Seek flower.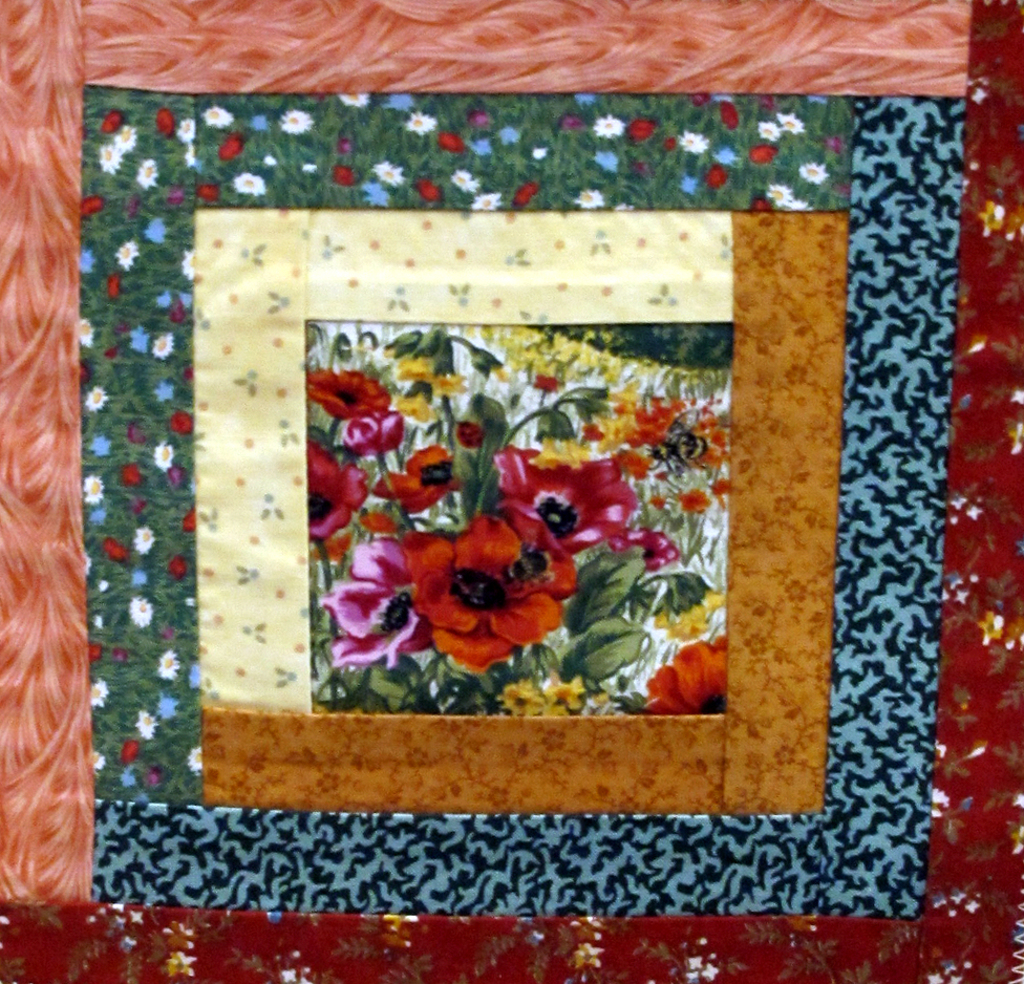
(left=153, top=112, right=172, bottom=138).
